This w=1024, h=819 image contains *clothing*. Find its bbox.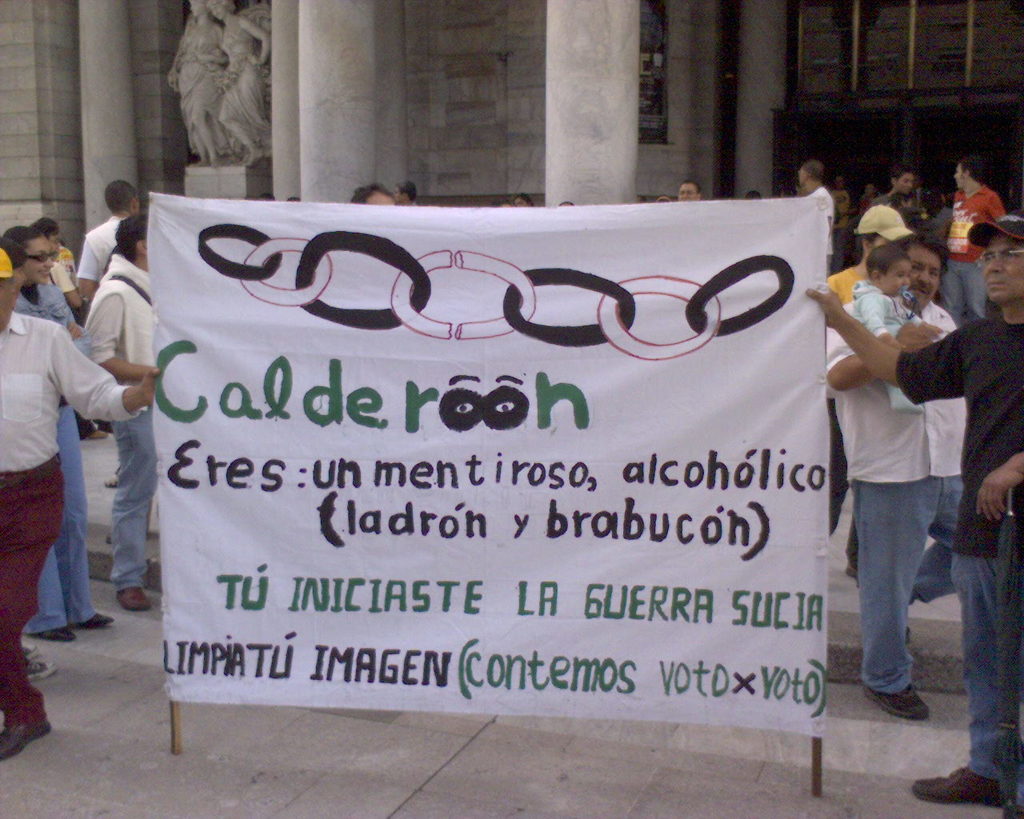
944/182/1002/315.
